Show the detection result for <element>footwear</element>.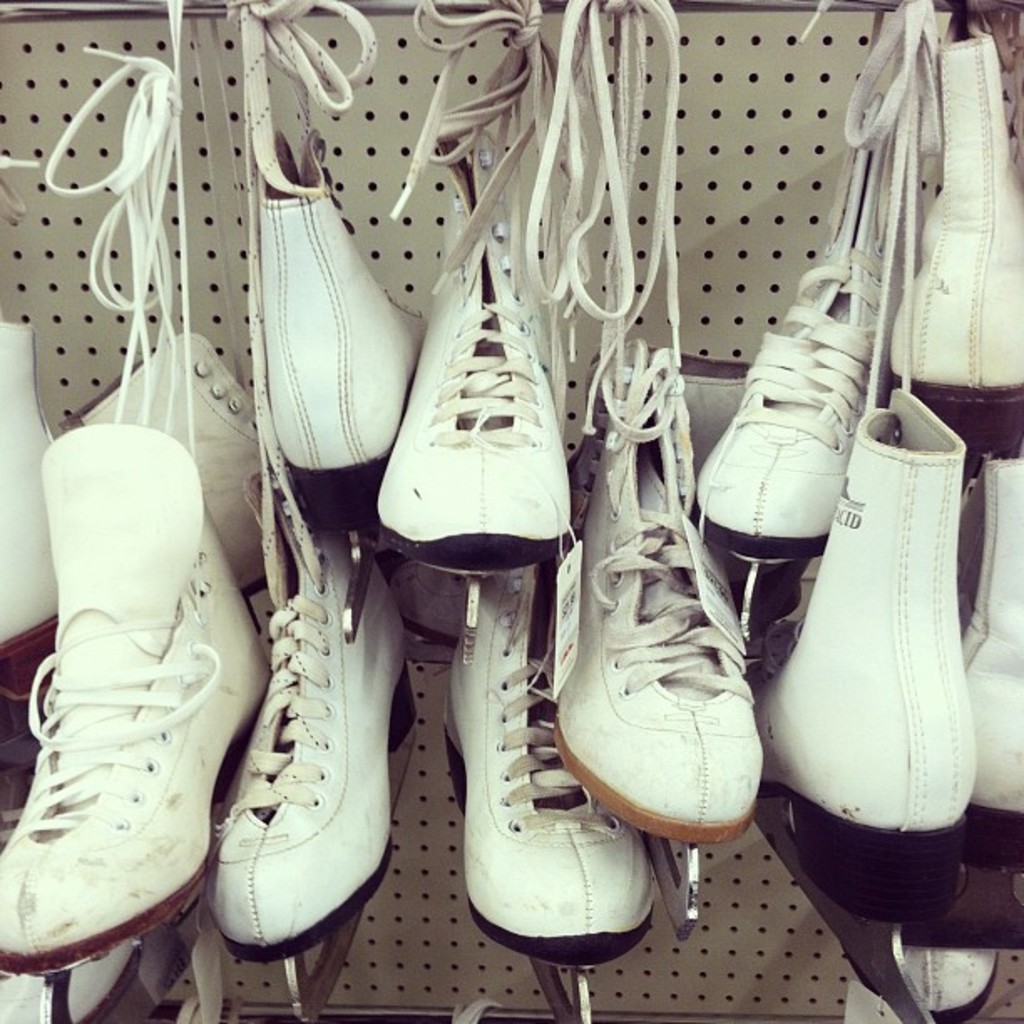
<bbox>13, 430, 251, 991</bbox>.
